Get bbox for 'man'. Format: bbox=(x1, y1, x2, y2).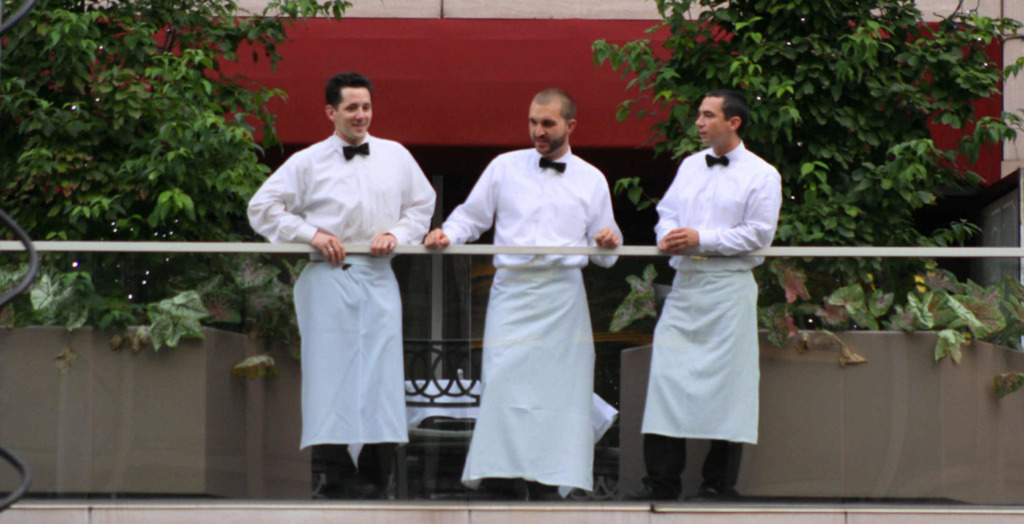
bbox=(628, 79, 781, 507).
